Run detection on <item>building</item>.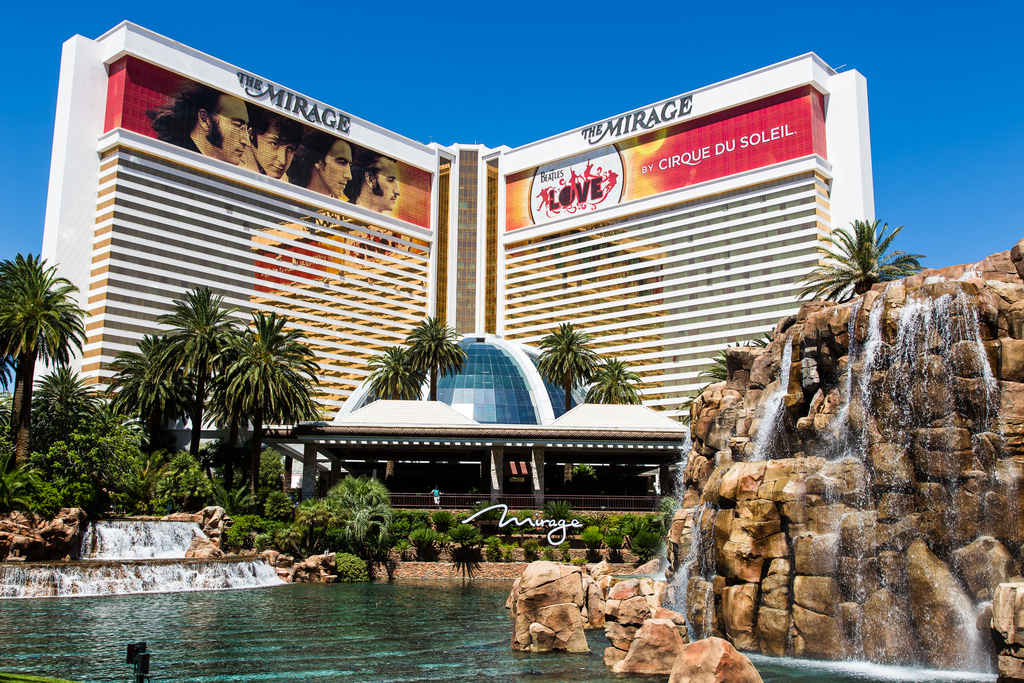
Result: (left=30, top=21, right=879, bottom=532).
